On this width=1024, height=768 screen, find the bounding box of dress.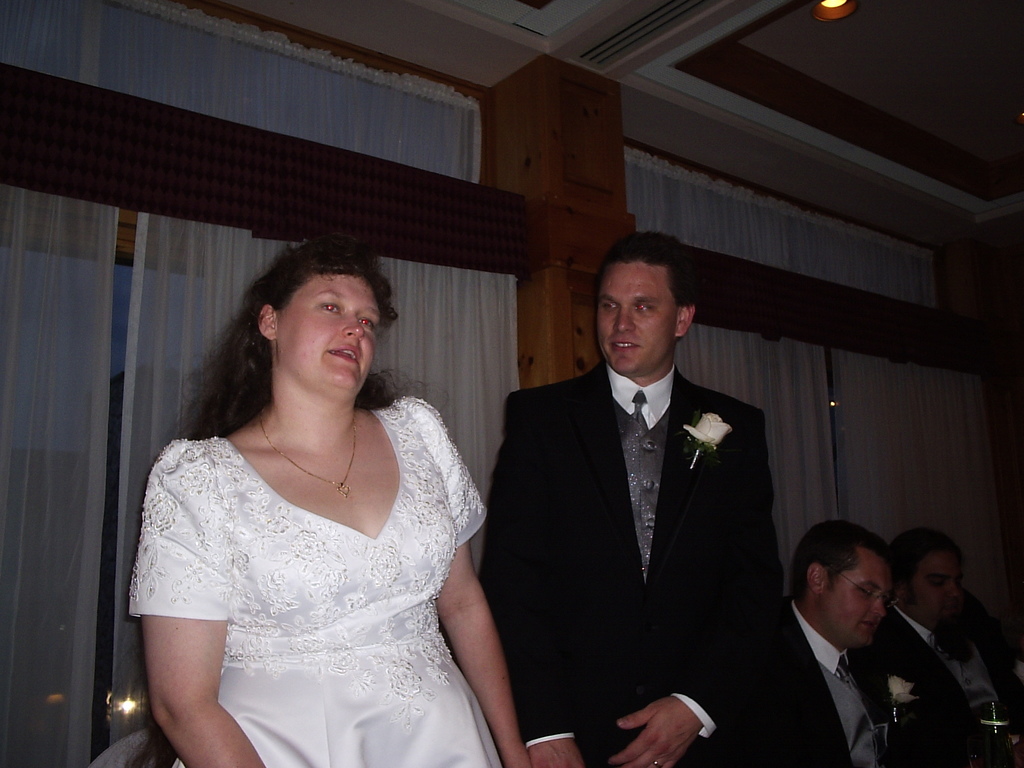
Bounding box: {"x1": 128, "y1": 394, "x2": 503, "y2": 767}.
